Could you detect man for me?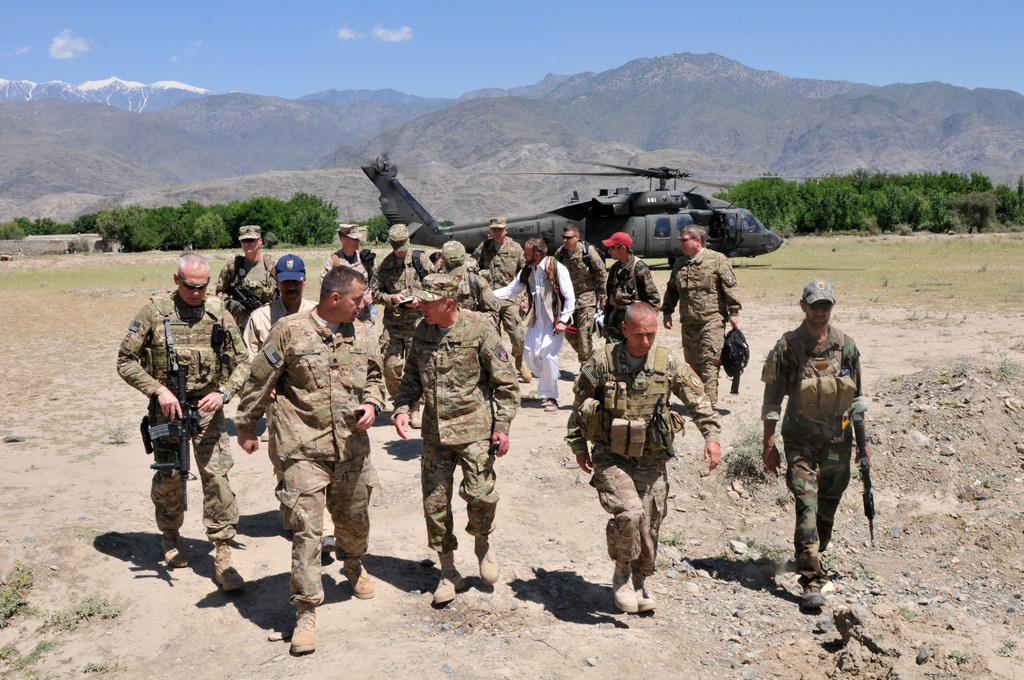
Detection result: x1=556, y1=225, x2=611, y2=375.
